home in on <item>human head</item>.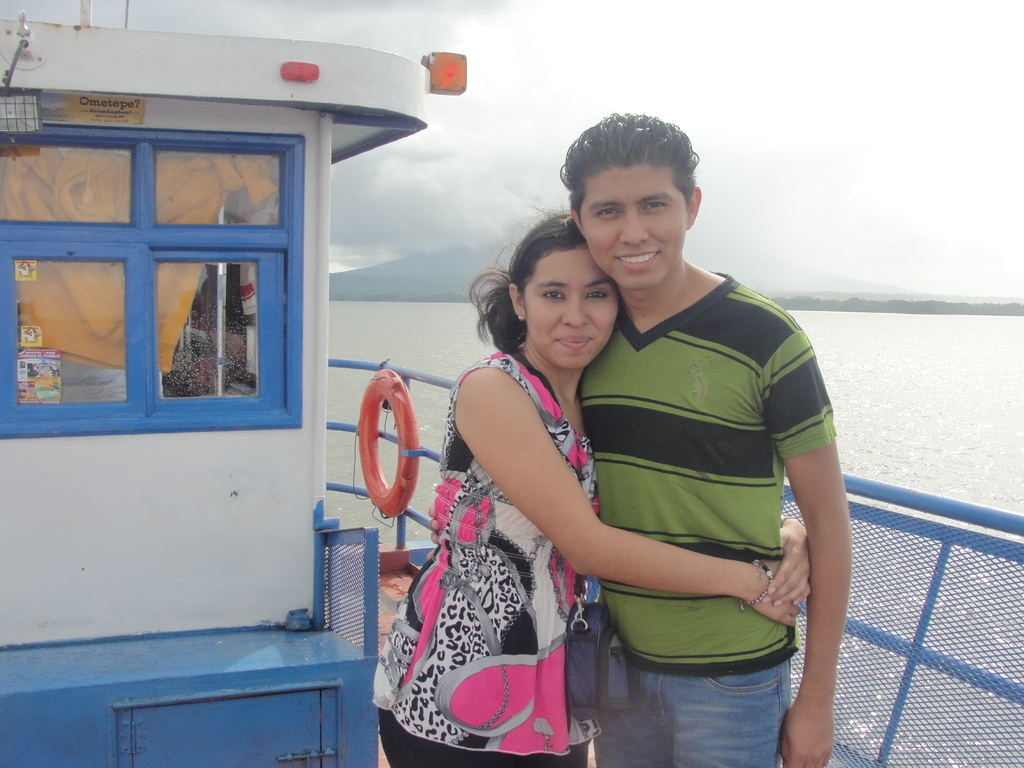
Homed in at (509,214,619,377).
